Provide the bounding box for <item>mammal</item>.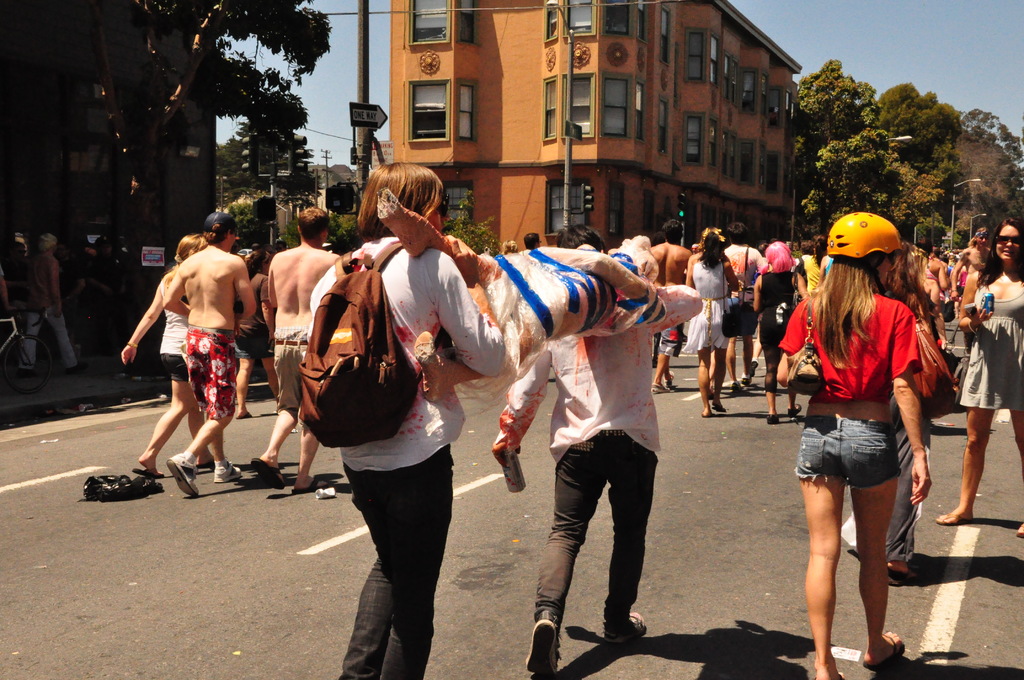
l=692, t=240, r=698, b=252.
